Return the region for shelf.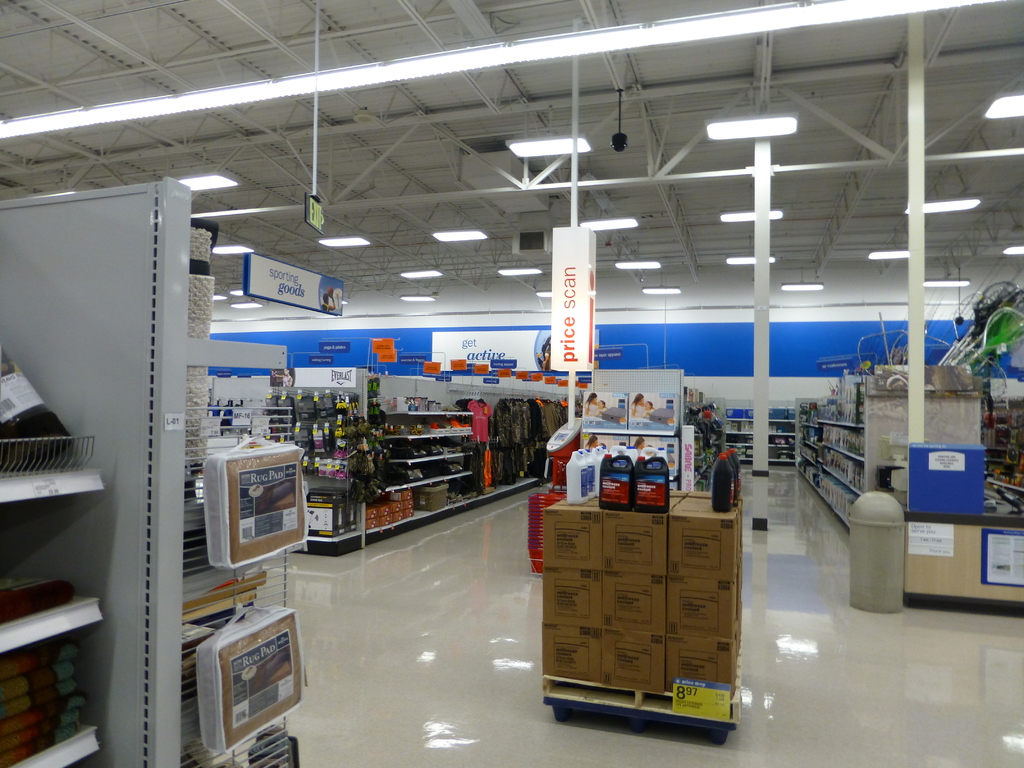
x1=820 y1=406 x2=863 y2=424.
